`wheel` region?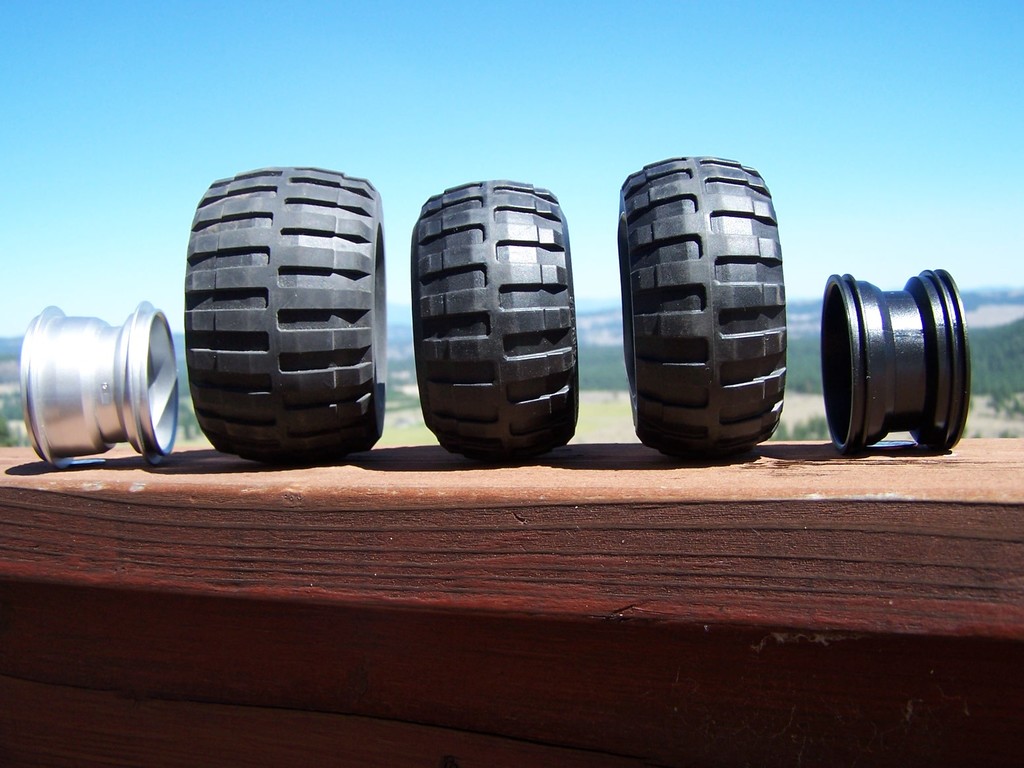
BBox(818, 267, 974, 451)
